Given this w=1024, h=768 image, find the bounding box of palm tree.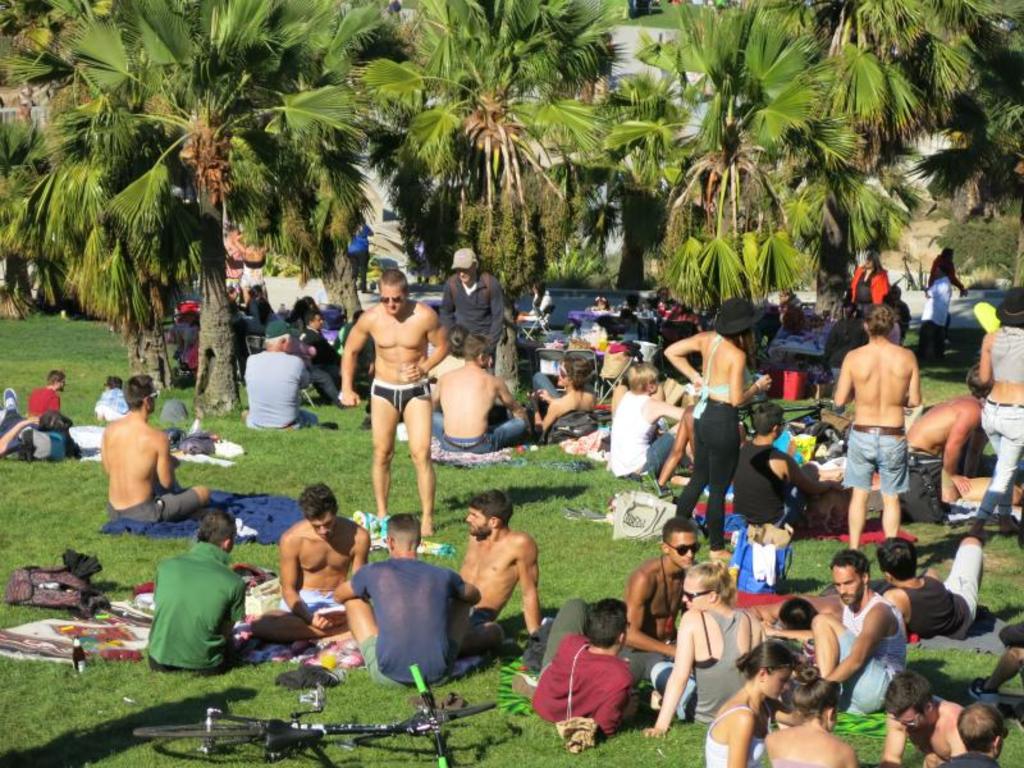
(0, 0, 1023, 407).
